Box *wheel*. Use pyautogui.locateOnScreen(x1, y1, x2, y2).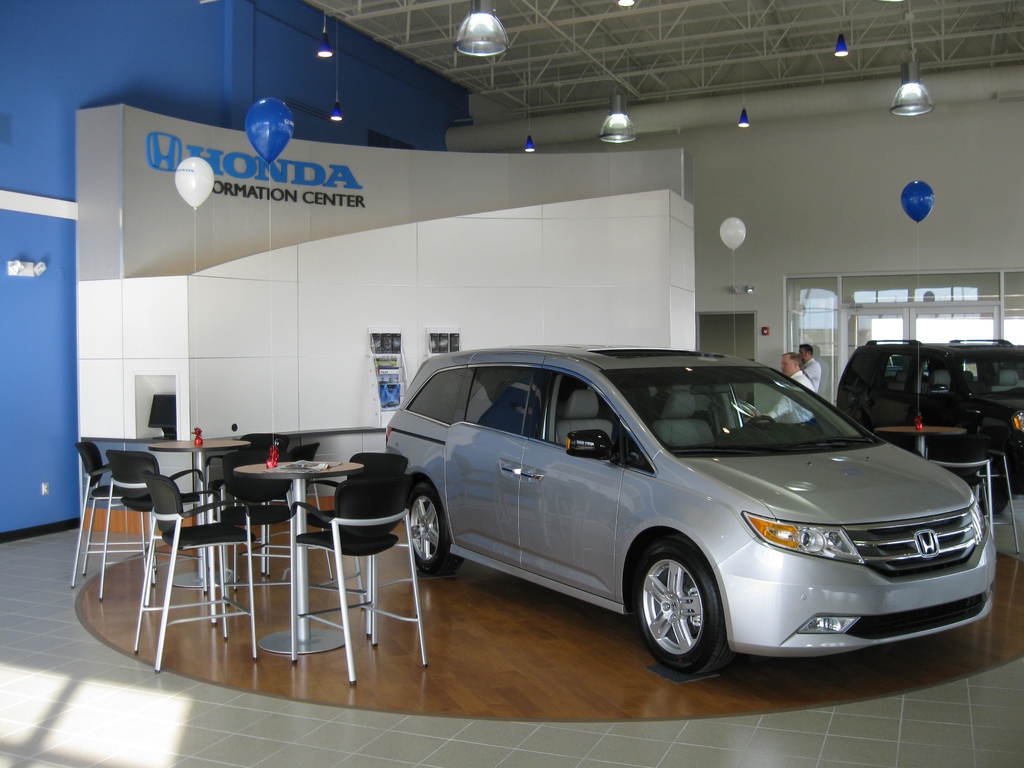
pyautogui.locateOnScreen(630, 549, 733, 680).
